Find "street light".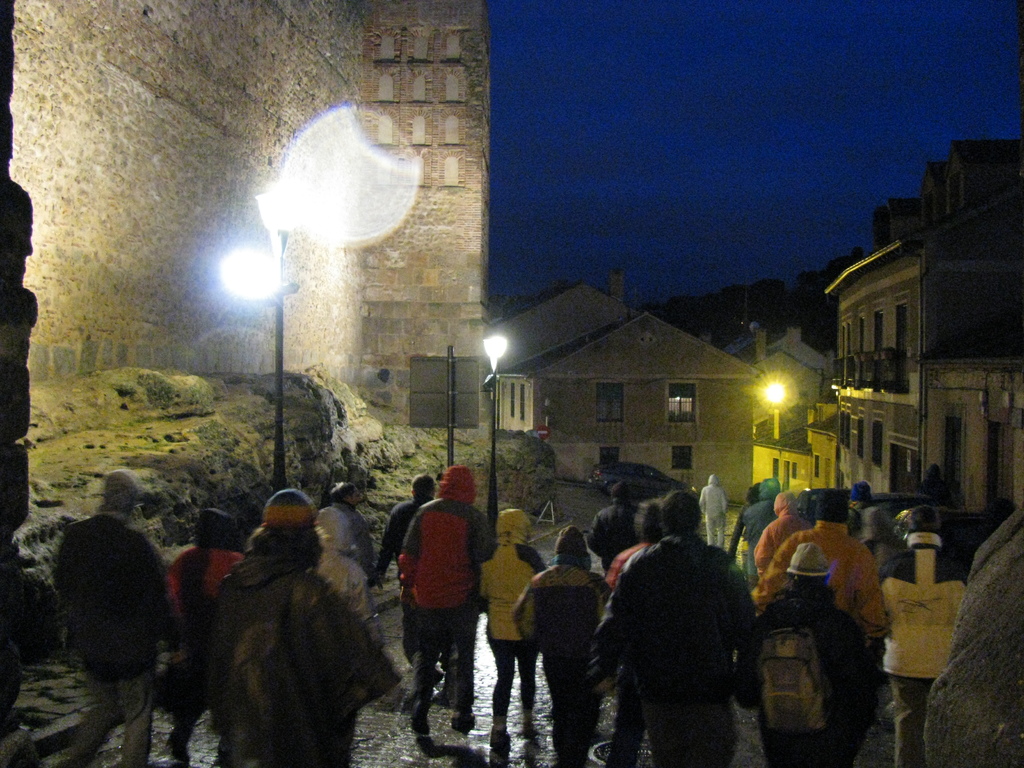
bbox=[475, 332, 508, 532].
